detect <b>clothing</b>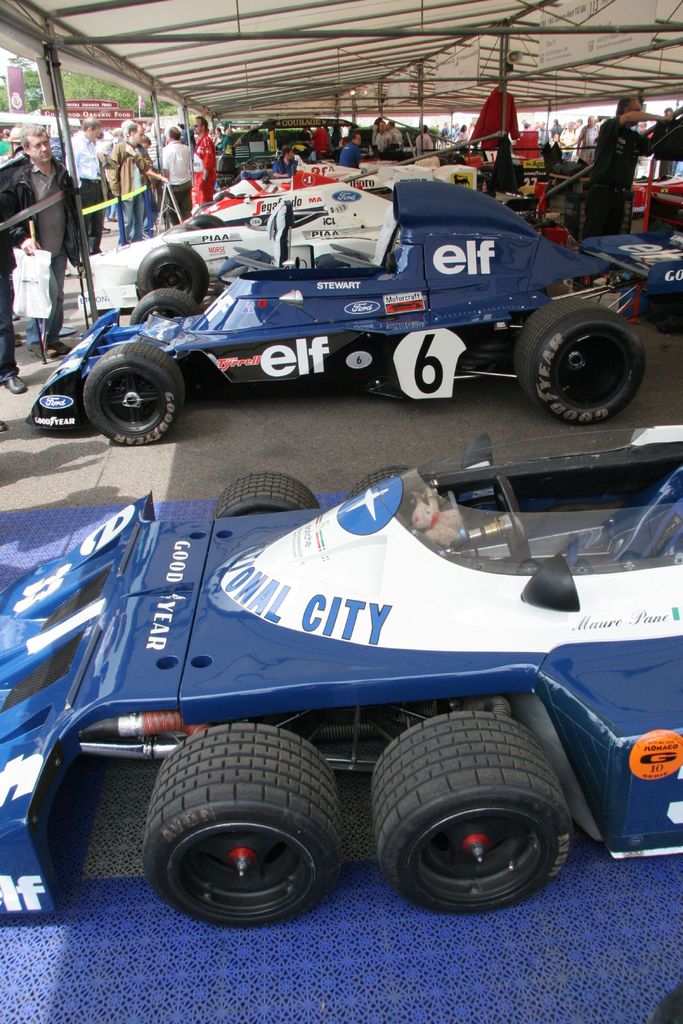
BBox(0, 171, 9, 388)
